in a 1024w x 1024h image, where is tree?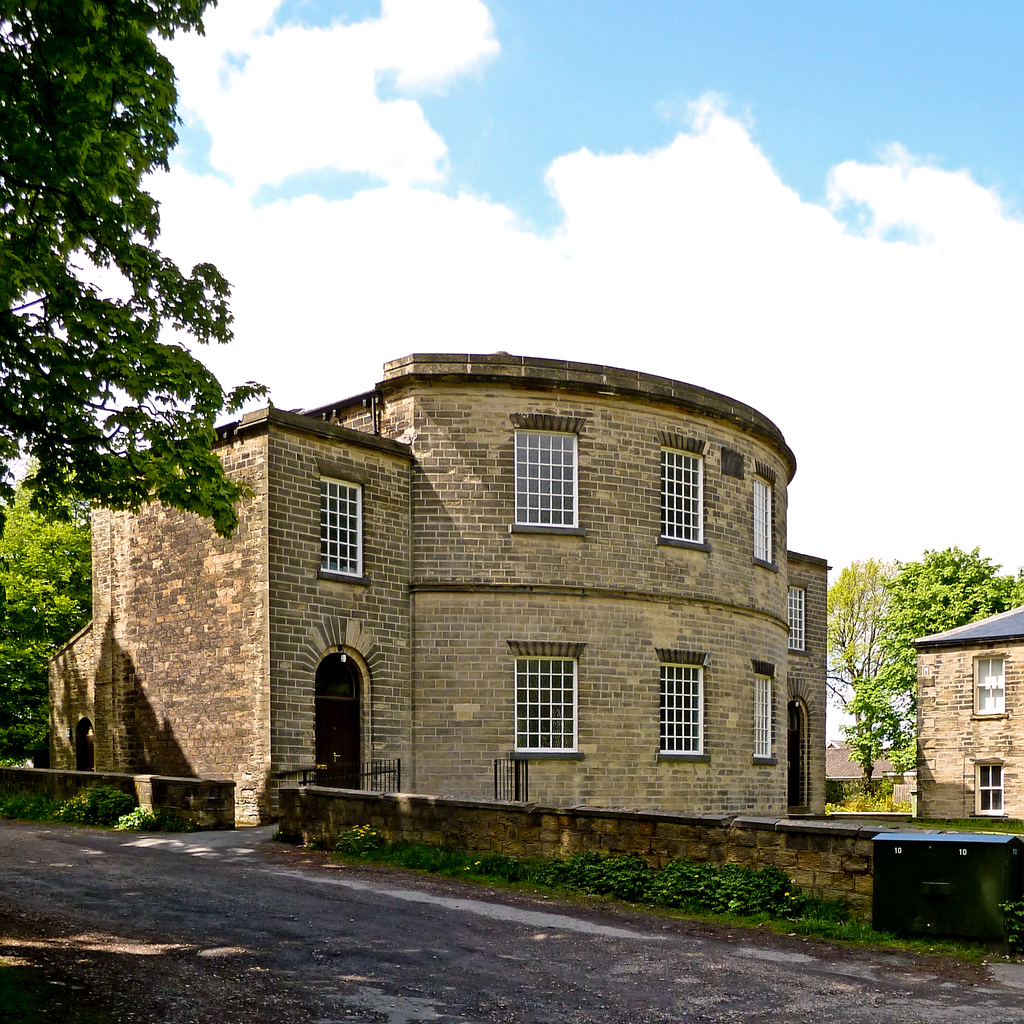
Rect(885, 540, 1023, 643).
